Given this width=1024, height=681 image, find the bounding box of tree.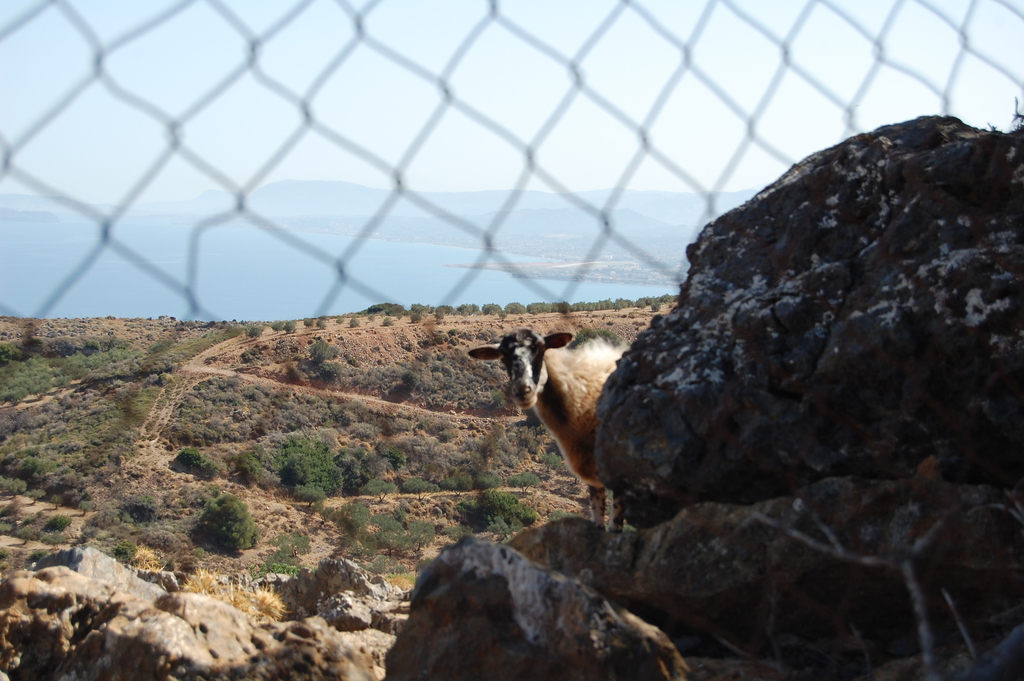
detection(440, 520, 474, 545).
